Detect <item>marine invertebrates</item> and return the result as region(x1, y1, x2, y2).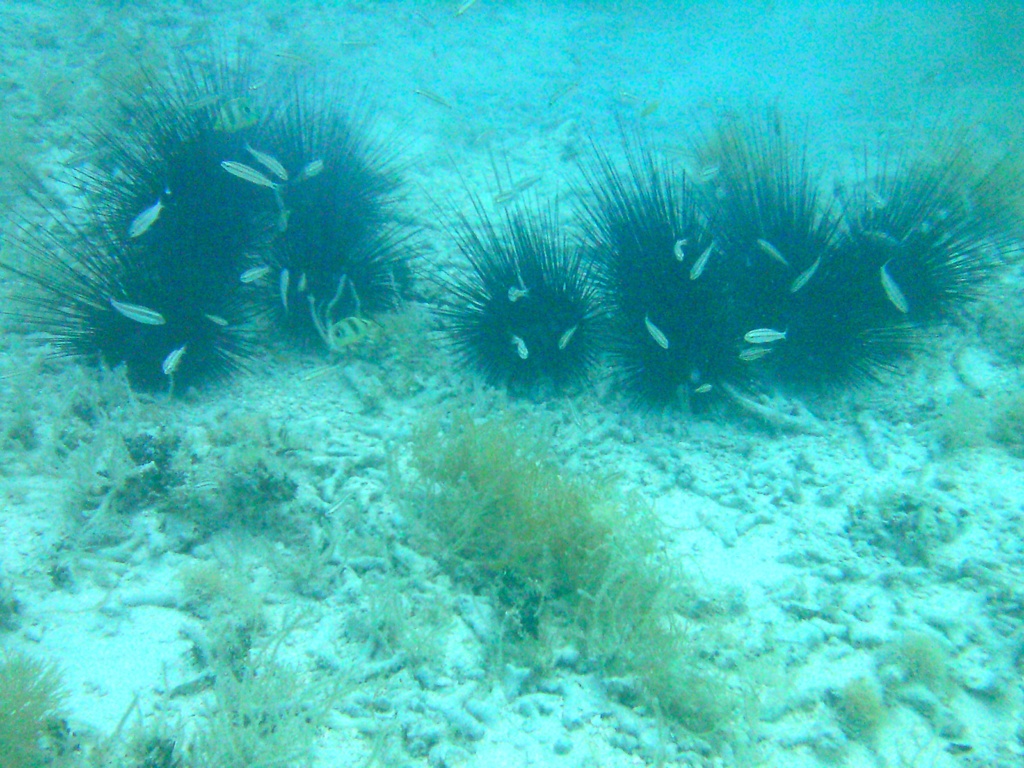
region(152, 23, 278, 260).
